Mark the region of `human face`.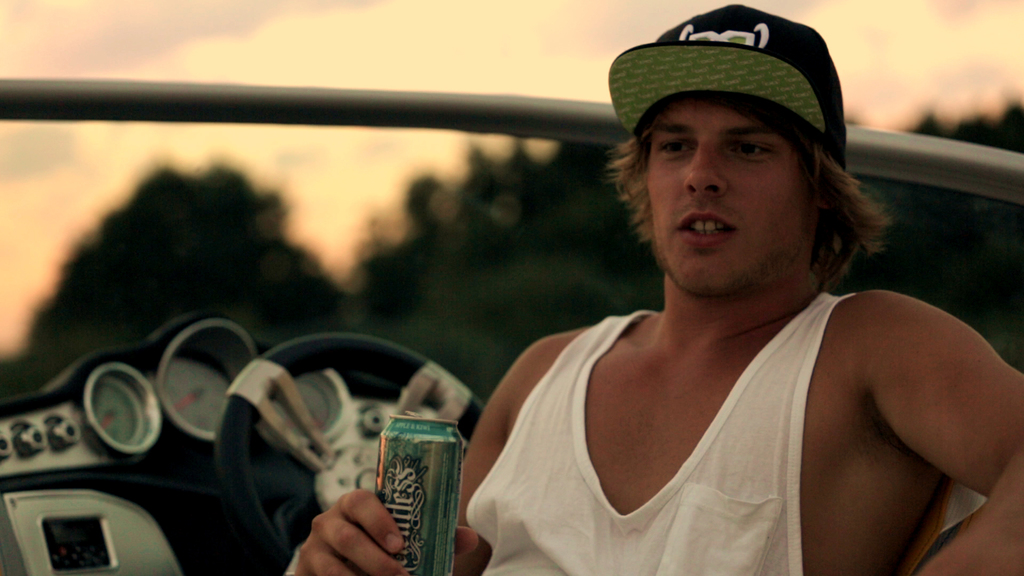
Region: <bbox>646, 106, 812, 296</bbox>.
